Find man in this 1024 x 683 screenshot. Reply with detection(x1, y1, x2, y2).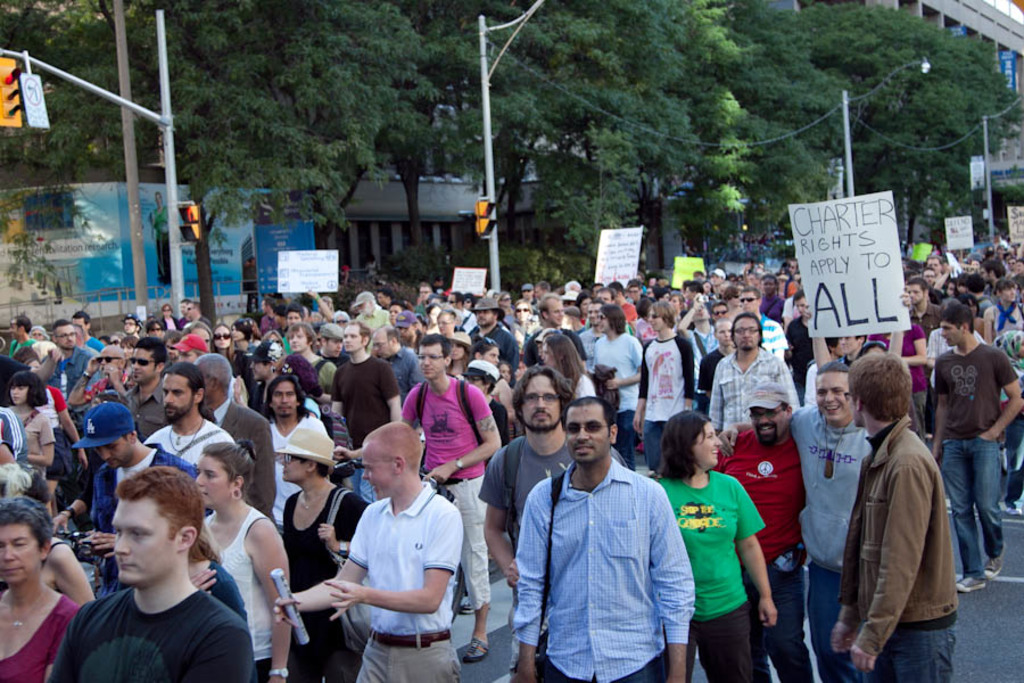
detection(685, 282, 708, 306).
